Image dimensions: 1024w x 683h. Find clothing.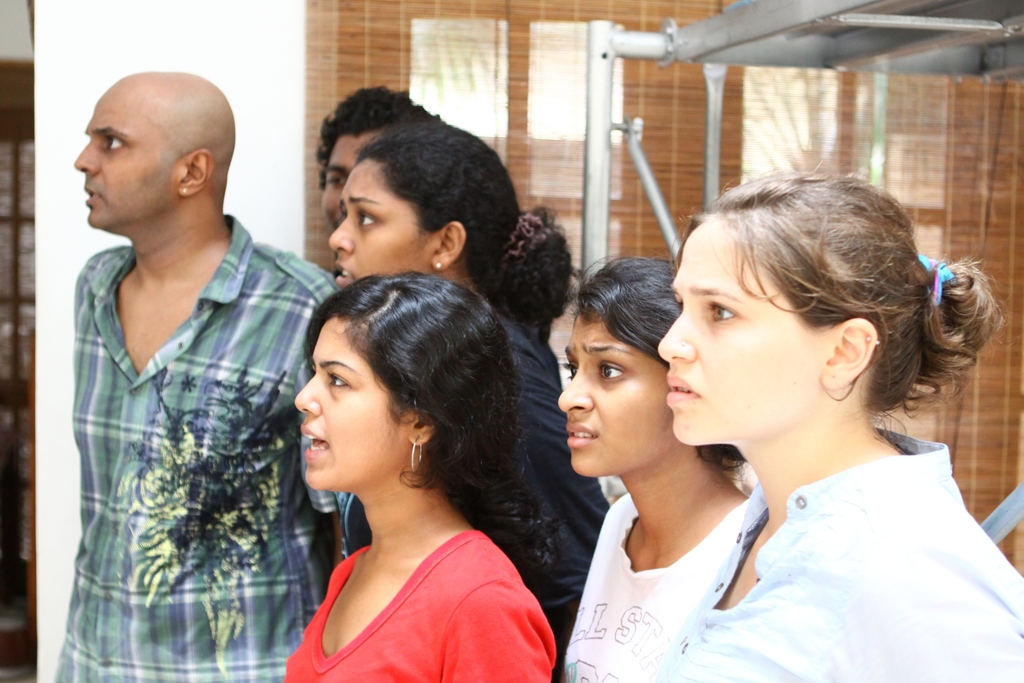
box=[545, 477, 766, 682].
